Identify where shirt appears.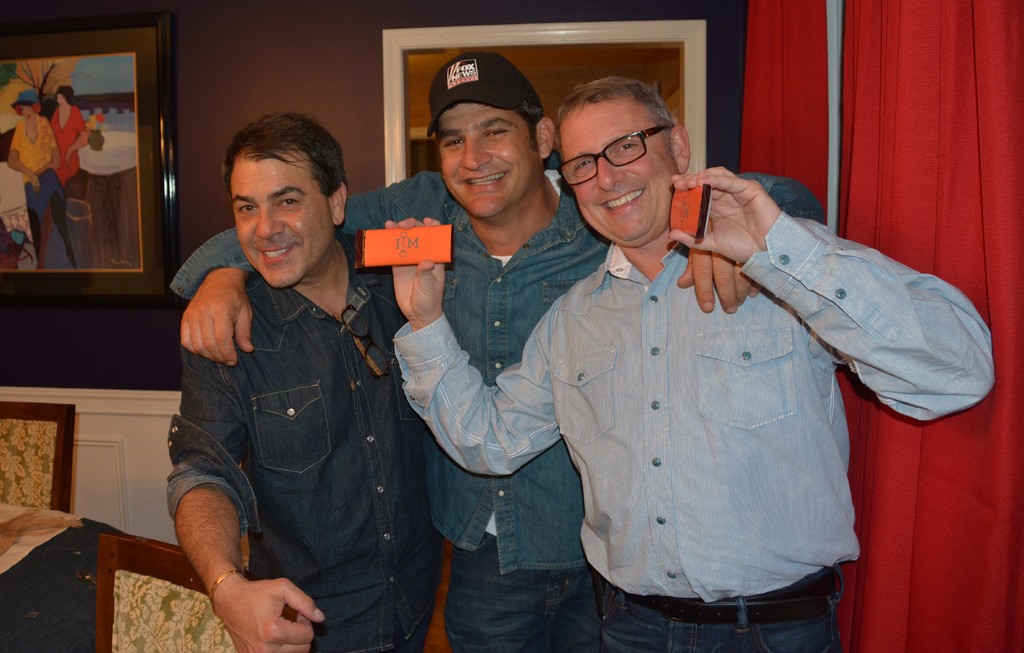
Appears at <region>165, 227, 447, 649</region>.
